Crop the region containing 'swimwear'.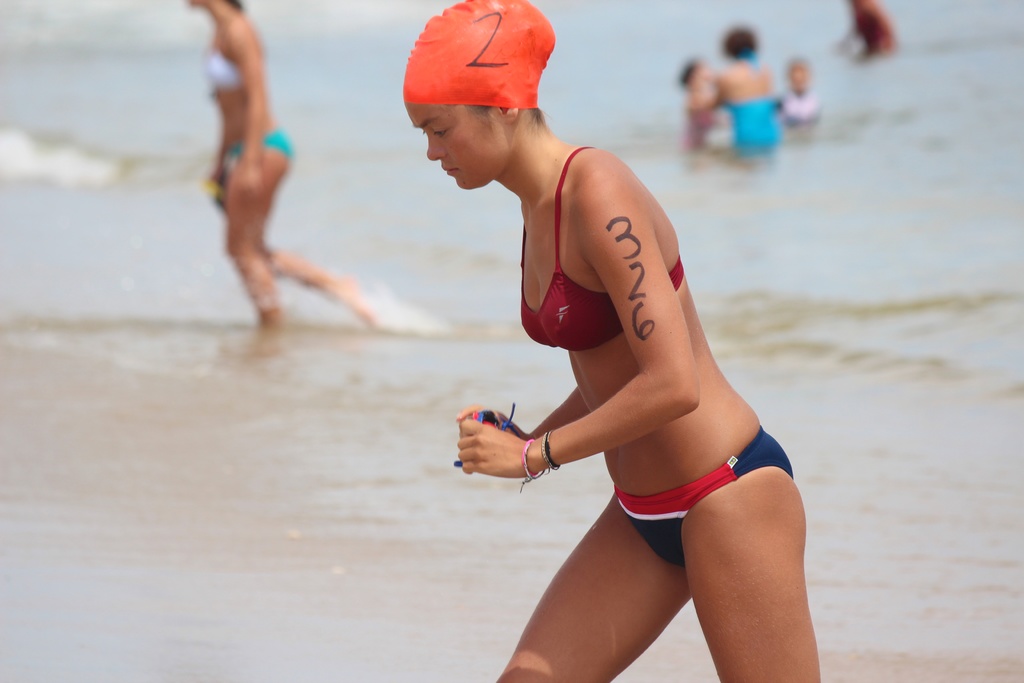
Crop region: 682, 108, 715, 145.
